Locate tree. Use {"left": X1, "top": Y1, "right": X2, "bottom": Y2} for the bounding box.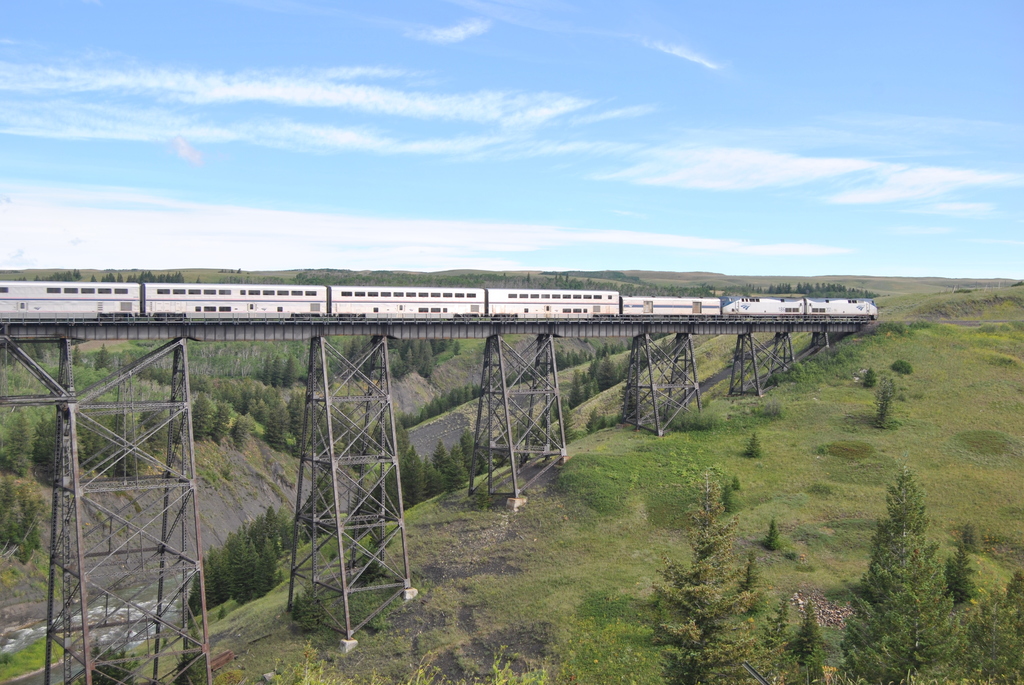
{"left": 364, "top": 413, "right": 389, "bottom": 466}.
